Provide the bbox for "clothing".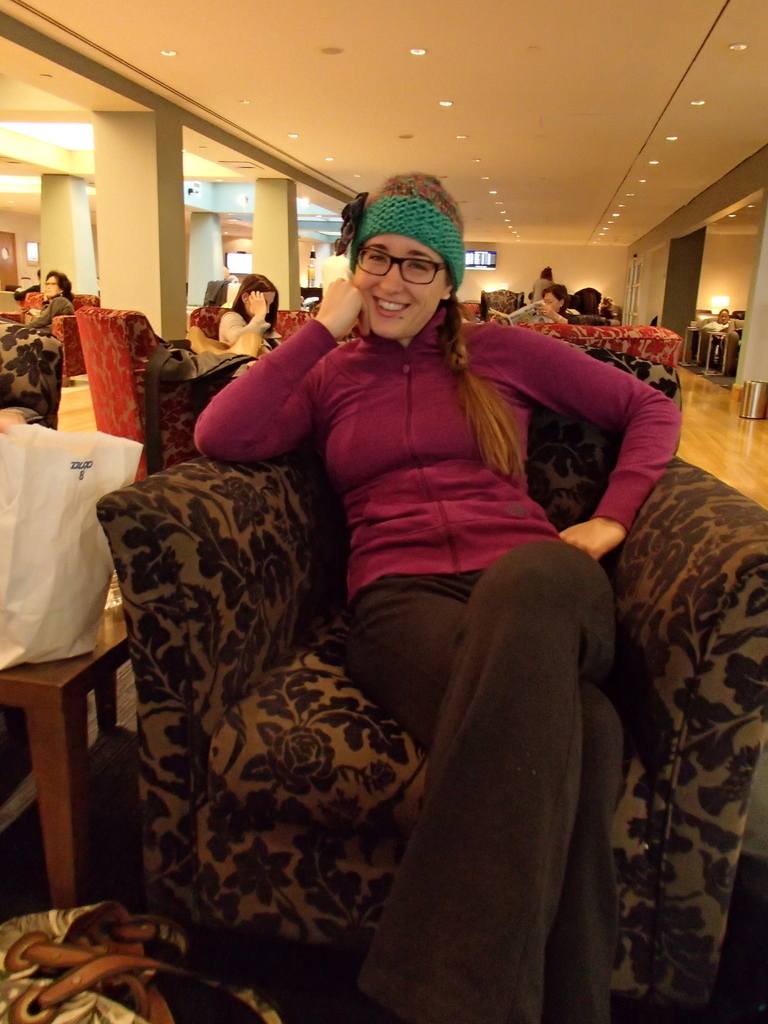
[31, 290, 74, 330].
